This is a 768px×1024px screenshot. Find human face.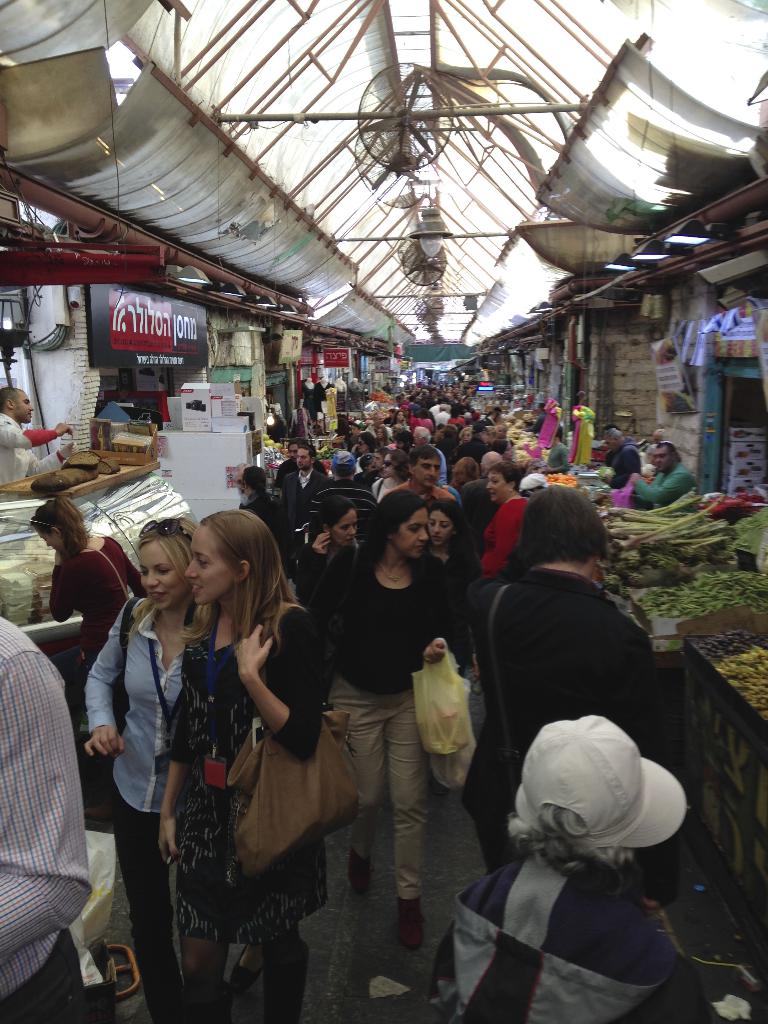
Bounding box: 37,534,58,550.
